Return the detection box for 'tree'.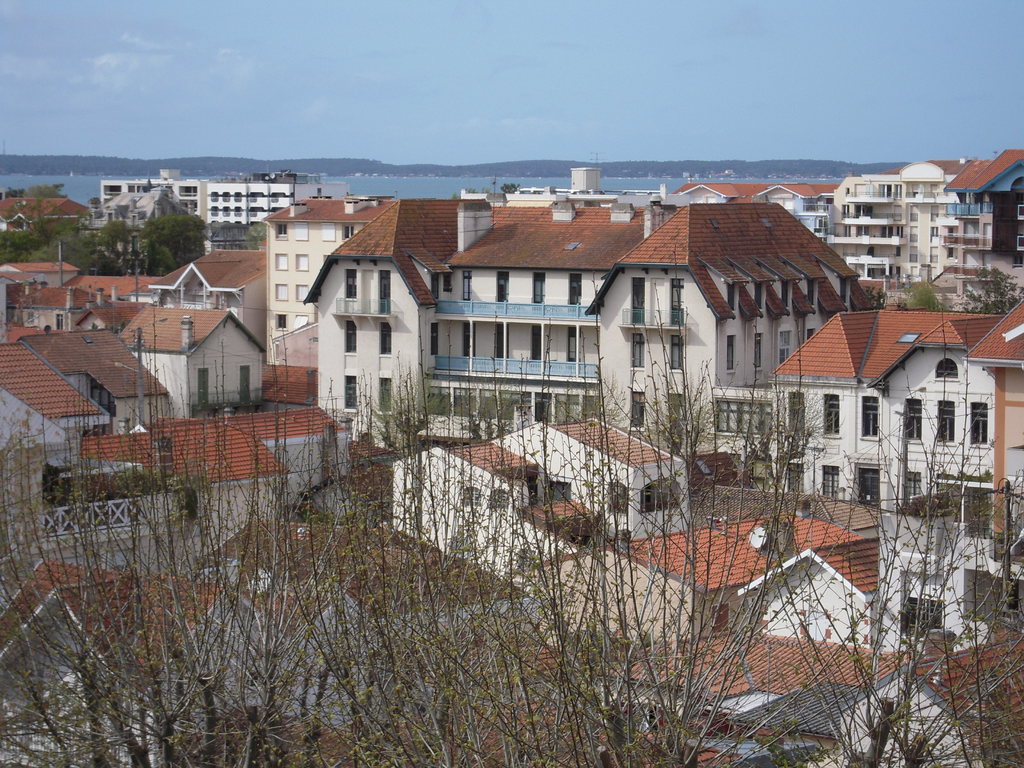
crop(96, 217, 129, 255).
